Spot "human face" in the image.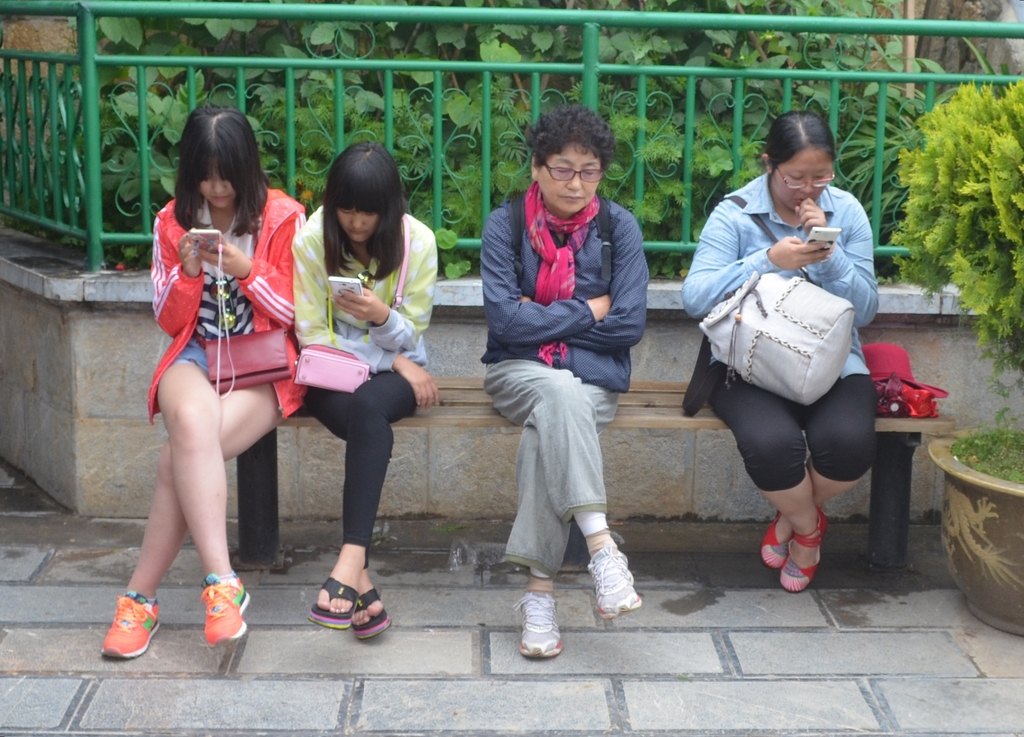
"human face" found at [left=337, top=206, right=377, bottom=242].
